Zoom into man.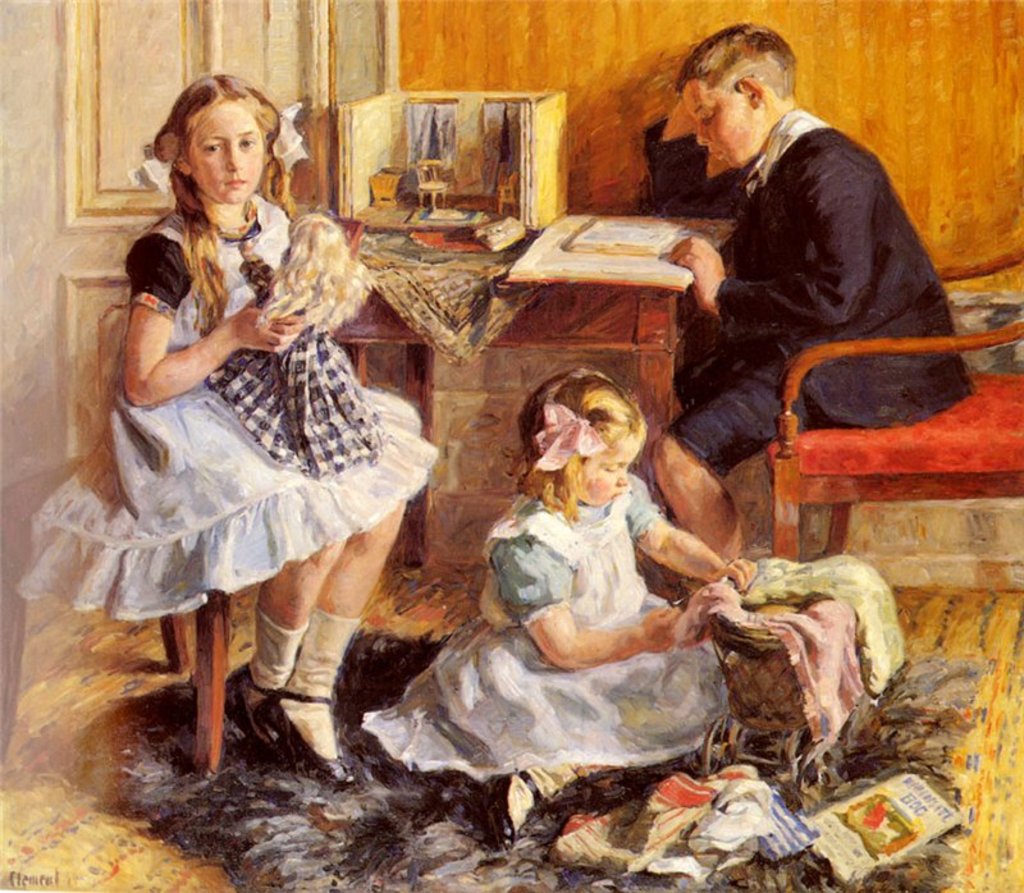
Zoom target: 635/18/978/580.
